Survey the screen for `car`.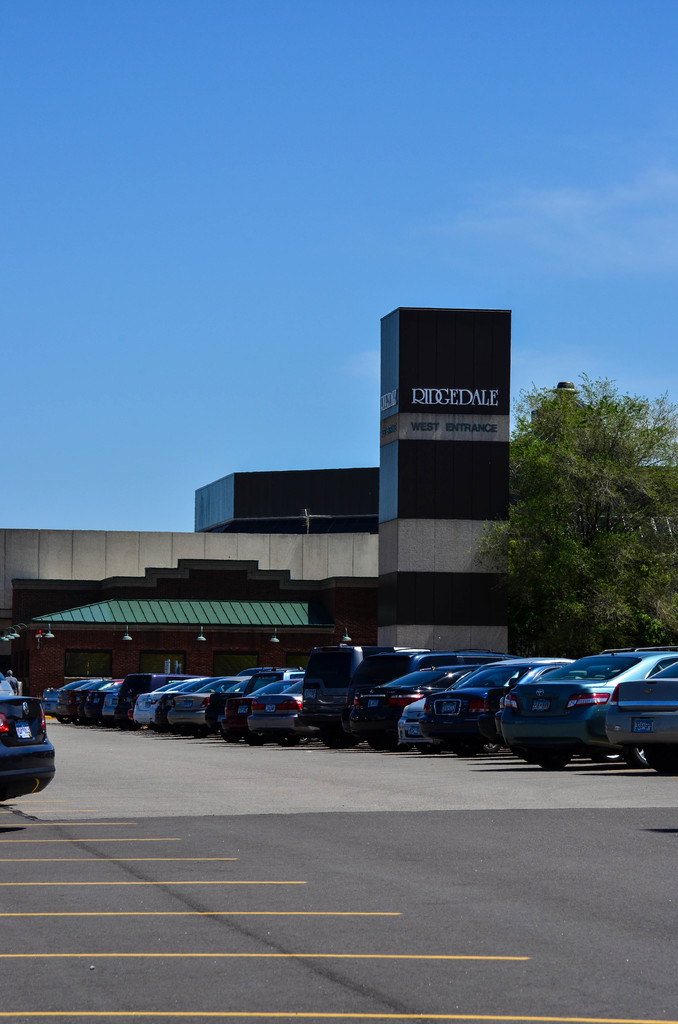
Survey found: BBox(0, 665, 60, 805).
